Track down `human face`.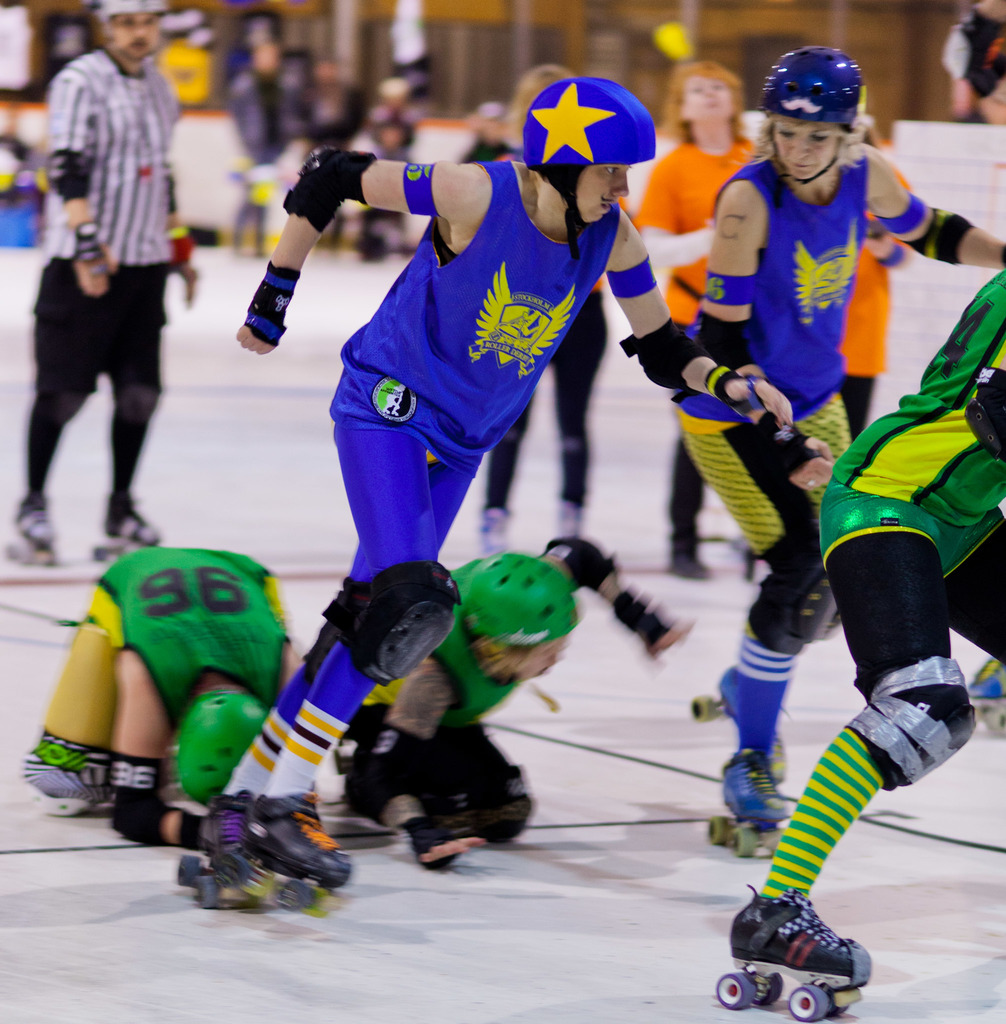
Tracked to Rect(759, 94, 834, 188).
